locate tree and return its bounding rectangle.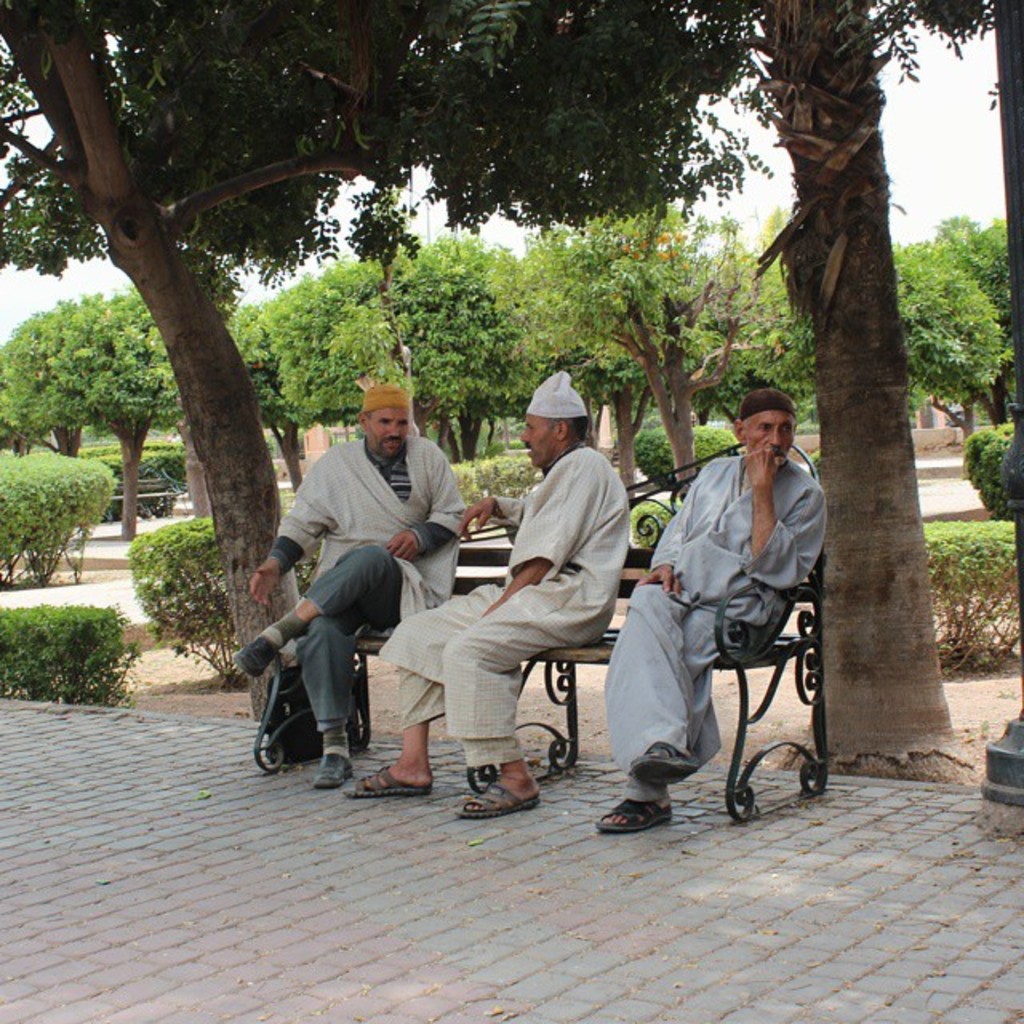
{"x1": 224, "y1": 258, "x2": 413, "y2": 486}.
